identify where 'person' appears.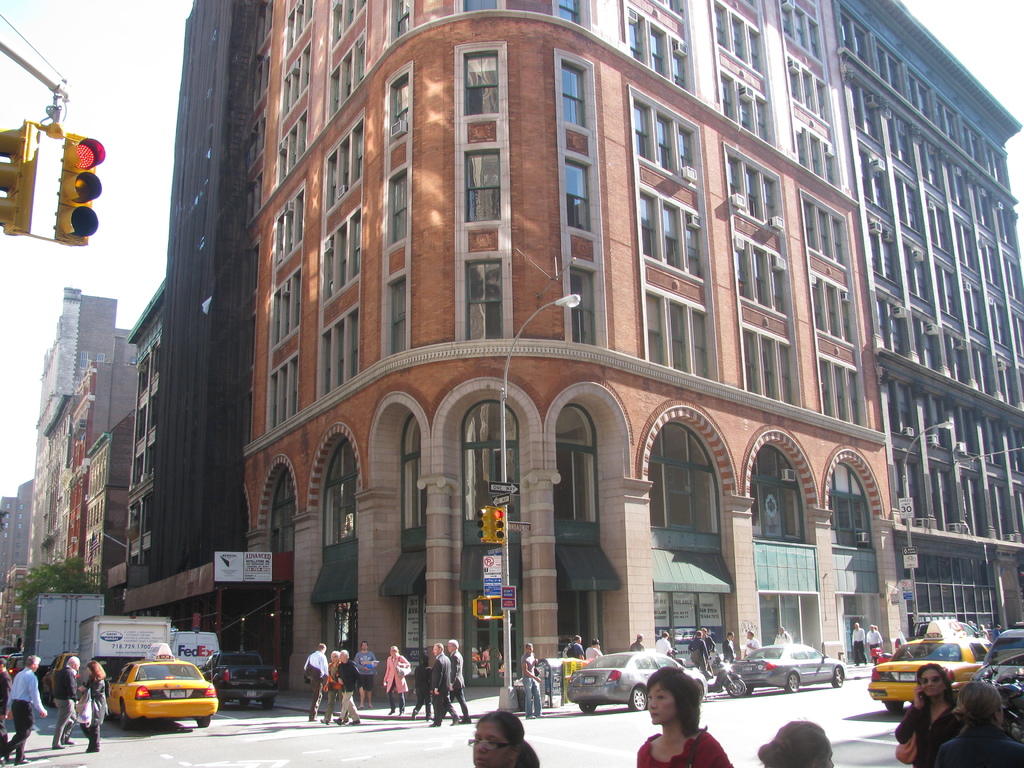
Appears at 584 641 601 659.
